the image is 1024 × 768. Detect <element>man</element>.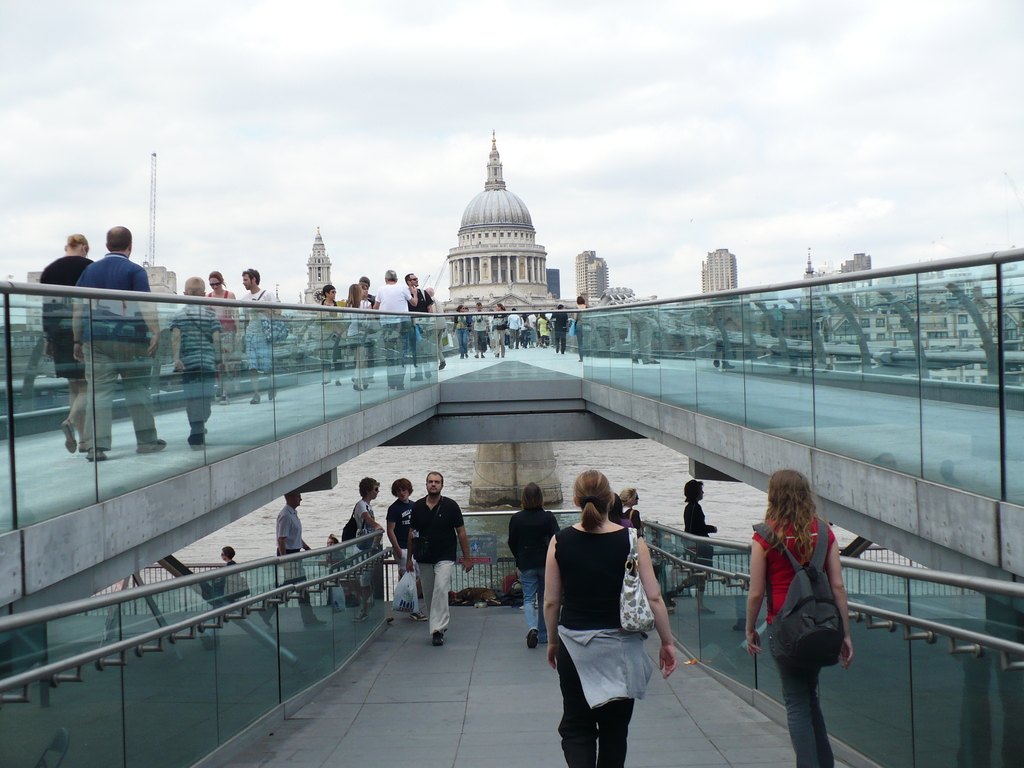
Detection: box=[72, 221, 177, 451].
